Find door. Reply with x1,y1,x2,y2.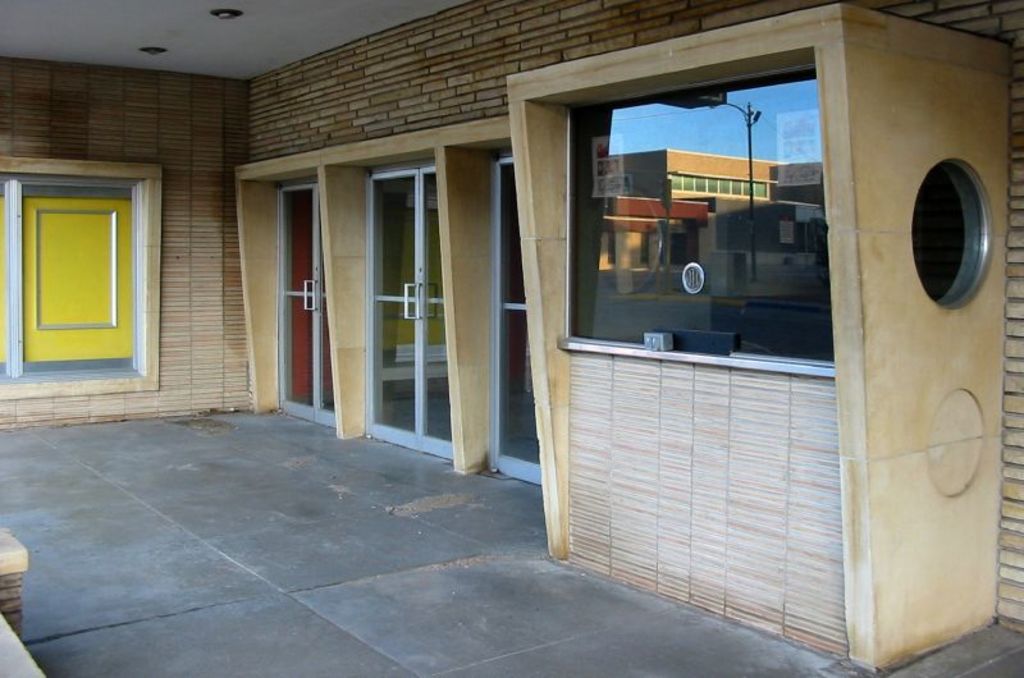
252,174,330,427.
